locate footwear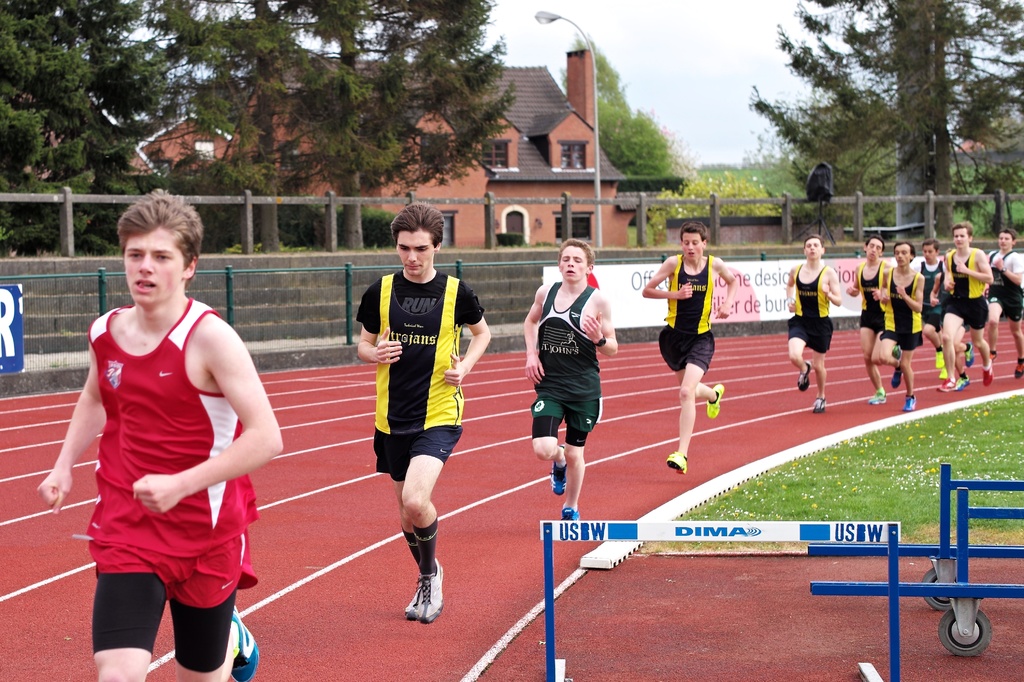
pyautogui.locateOnScreen(936, 347, 946, 367)
